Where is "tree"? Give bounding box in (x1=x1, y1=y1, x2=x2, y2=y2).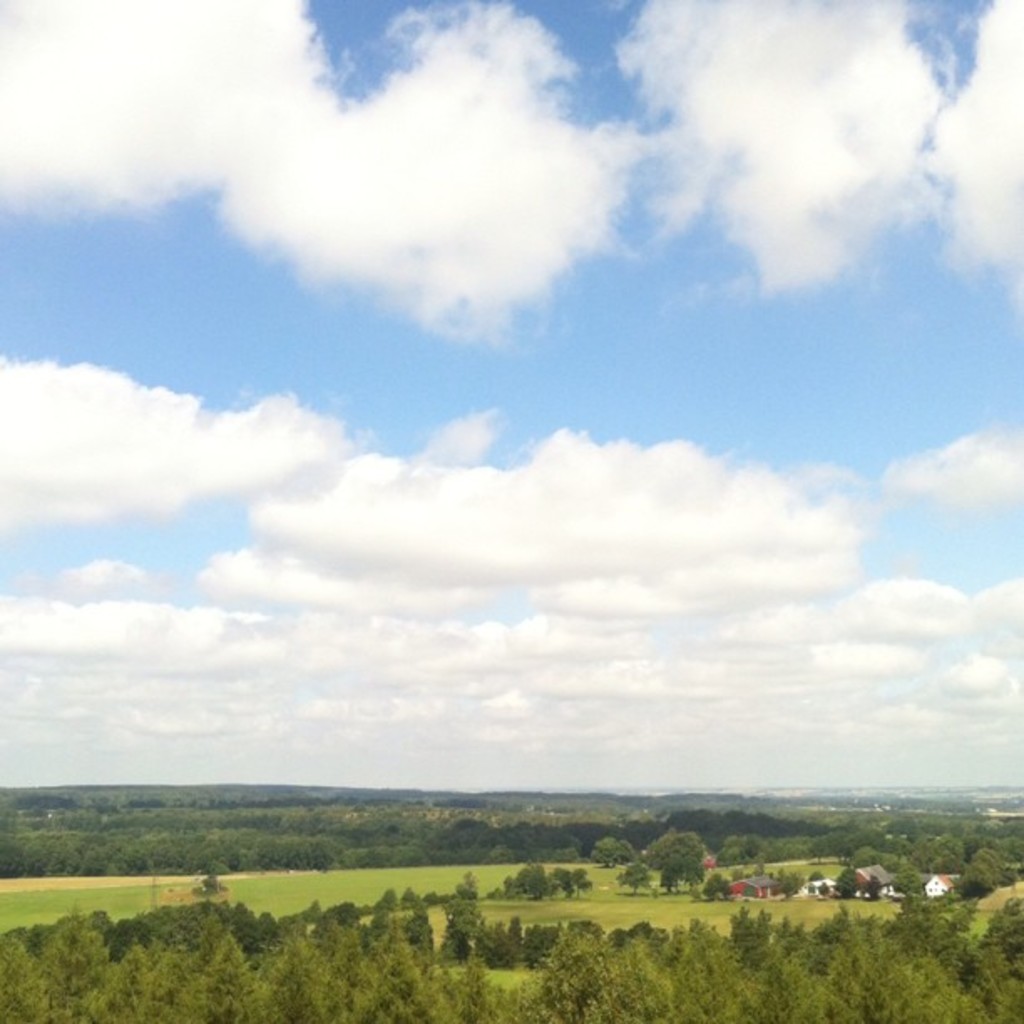
(x1=443, y1=815, x2=507, y2=852).
